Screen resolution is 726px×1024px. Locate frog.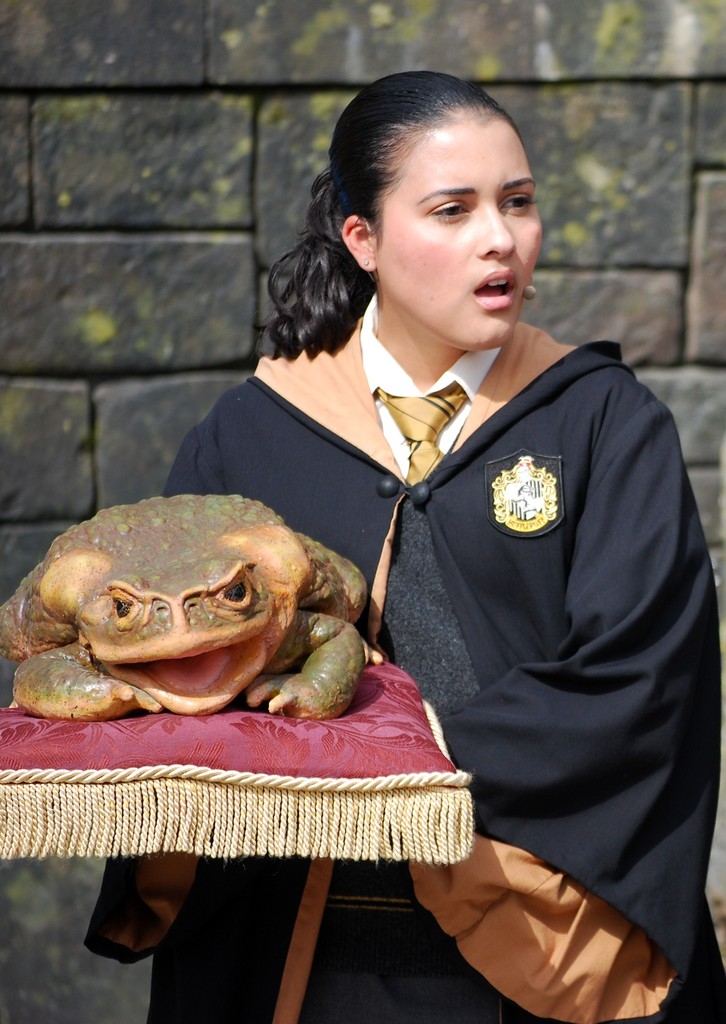
<box>0,493,373,725</box>.
